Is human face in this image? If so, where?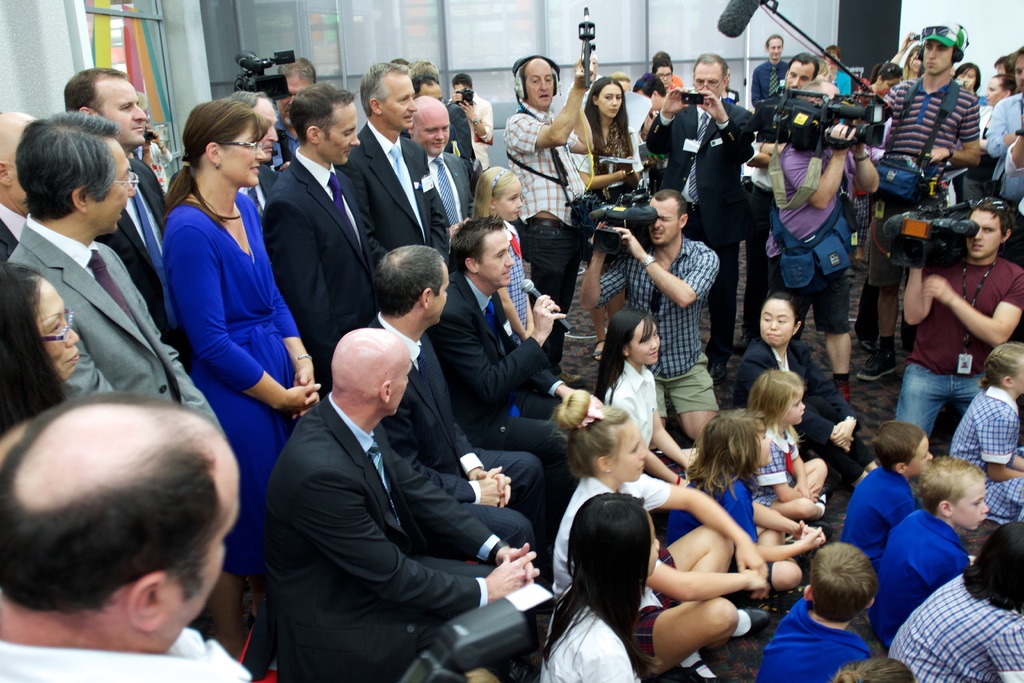
Yes, at [452, 83, 472, 94].
